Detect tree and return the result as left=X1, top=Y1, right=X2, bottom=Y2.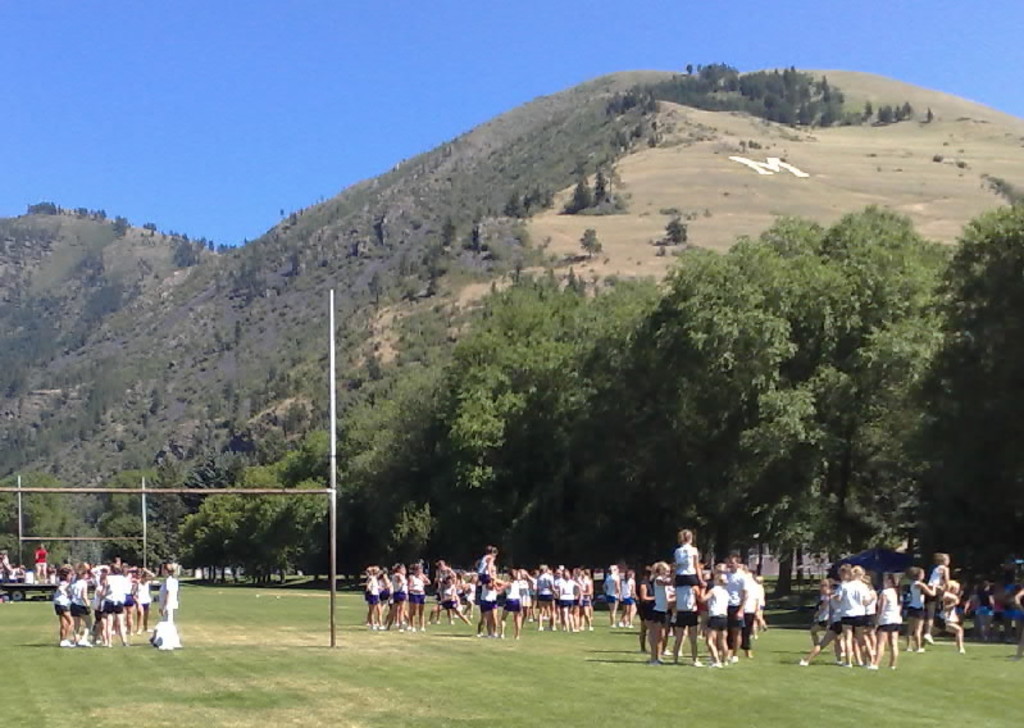
left=555, top=174, right=610, bottom=214.
